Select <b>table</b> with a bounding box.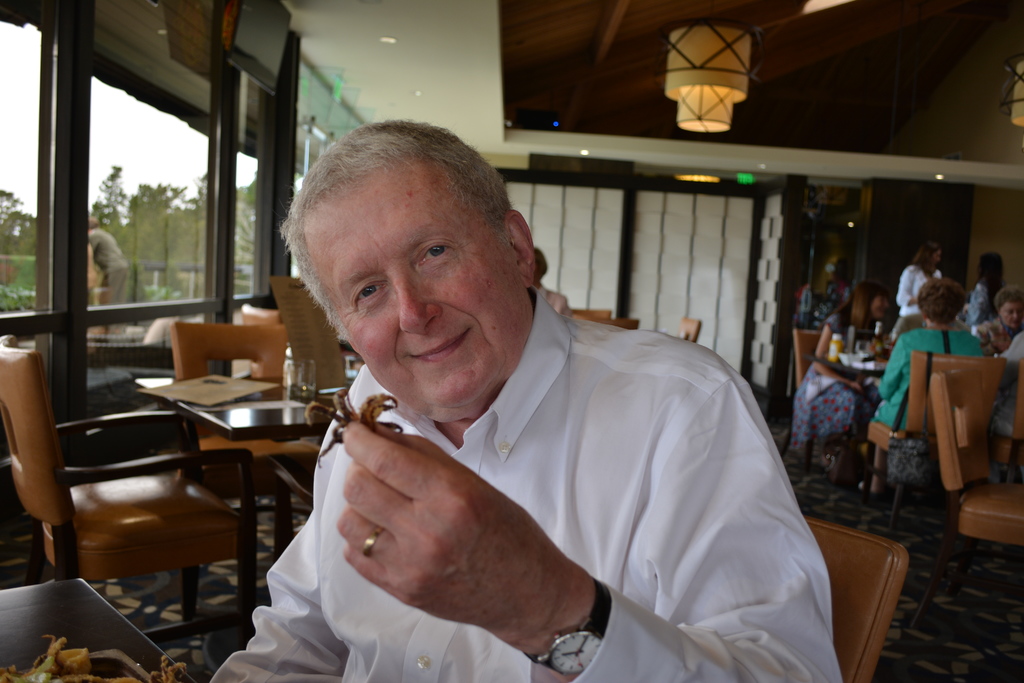
(left=804, top=330, right=881, bottom=486).
